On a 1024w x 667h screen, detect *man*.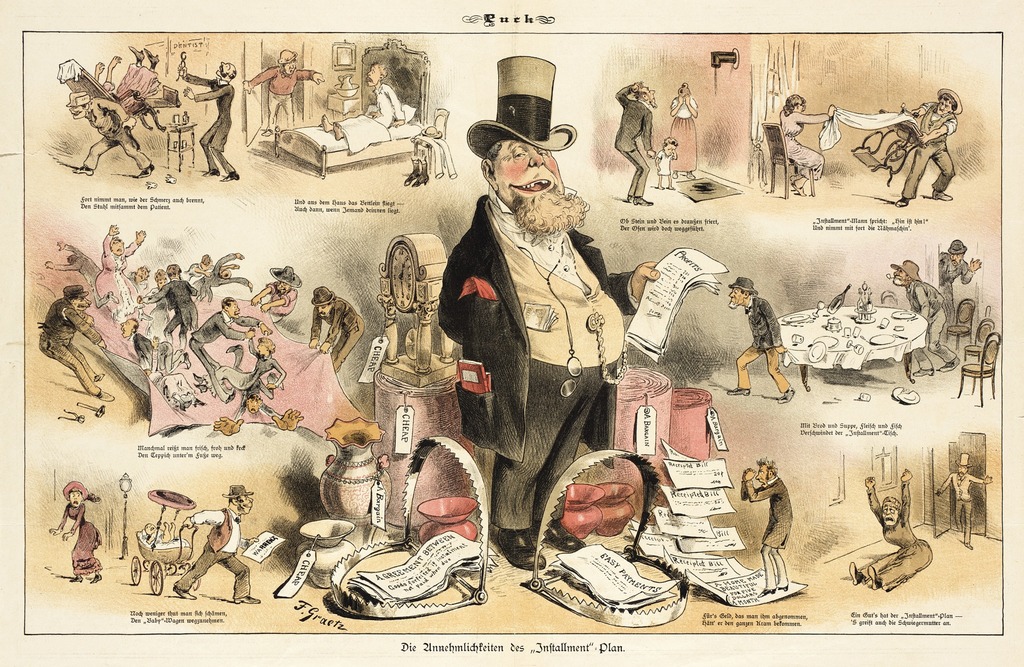
{"left": 435, "top": 93, "right": 646, "bottom": 561}.
